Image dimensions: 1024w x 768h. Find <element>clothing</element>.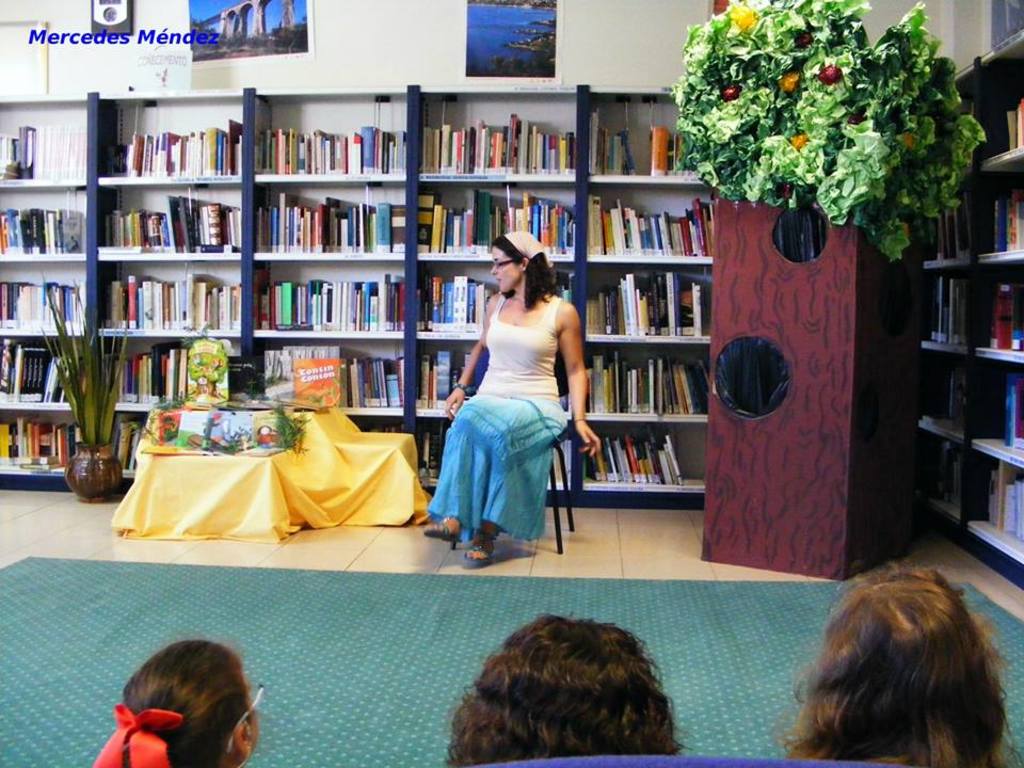
detection(254, 431, 274, 448).
